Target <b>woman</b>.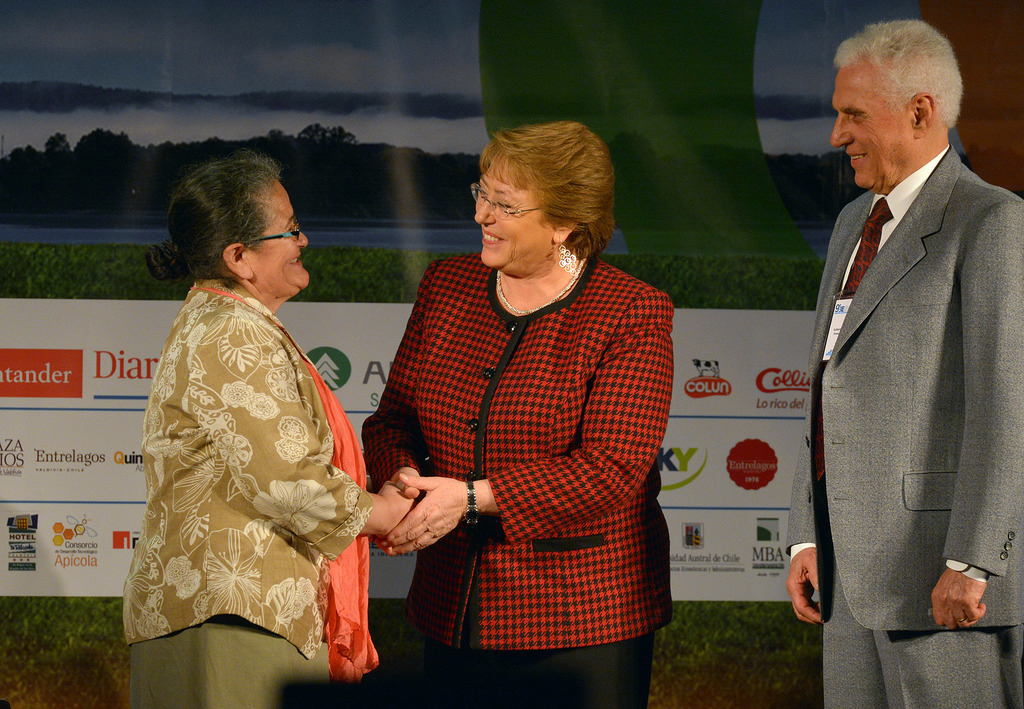
Target region: box=[357, 116, 673, 708].
